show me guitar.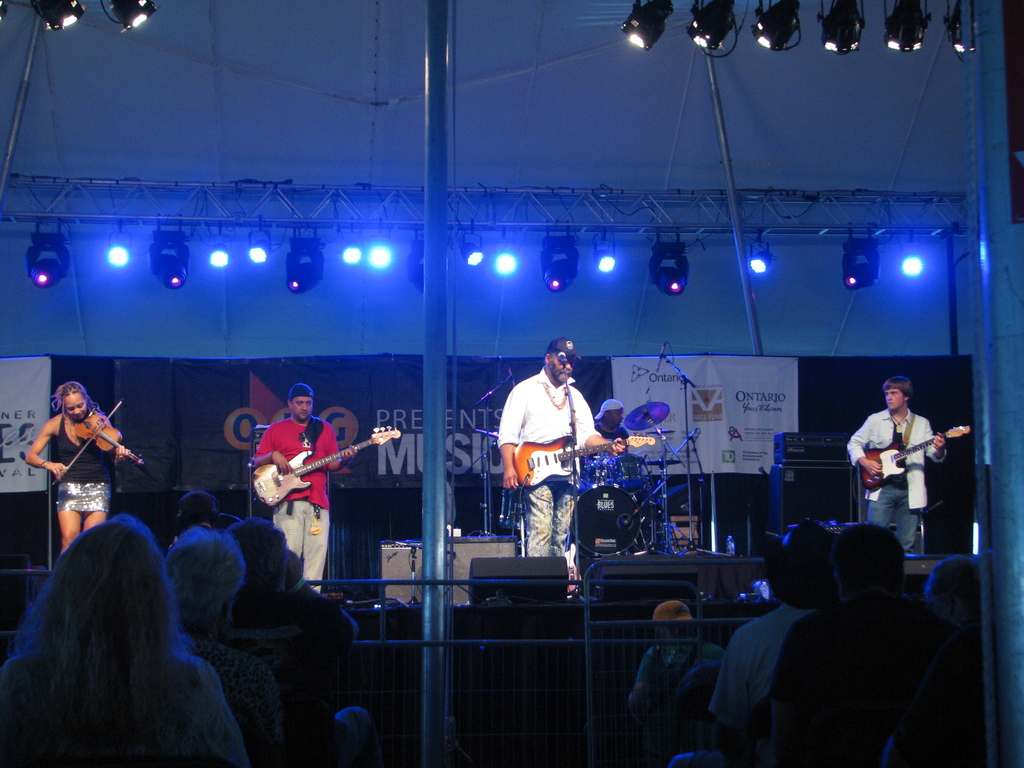
guitar is here: region(492, 414, 657, 488).
